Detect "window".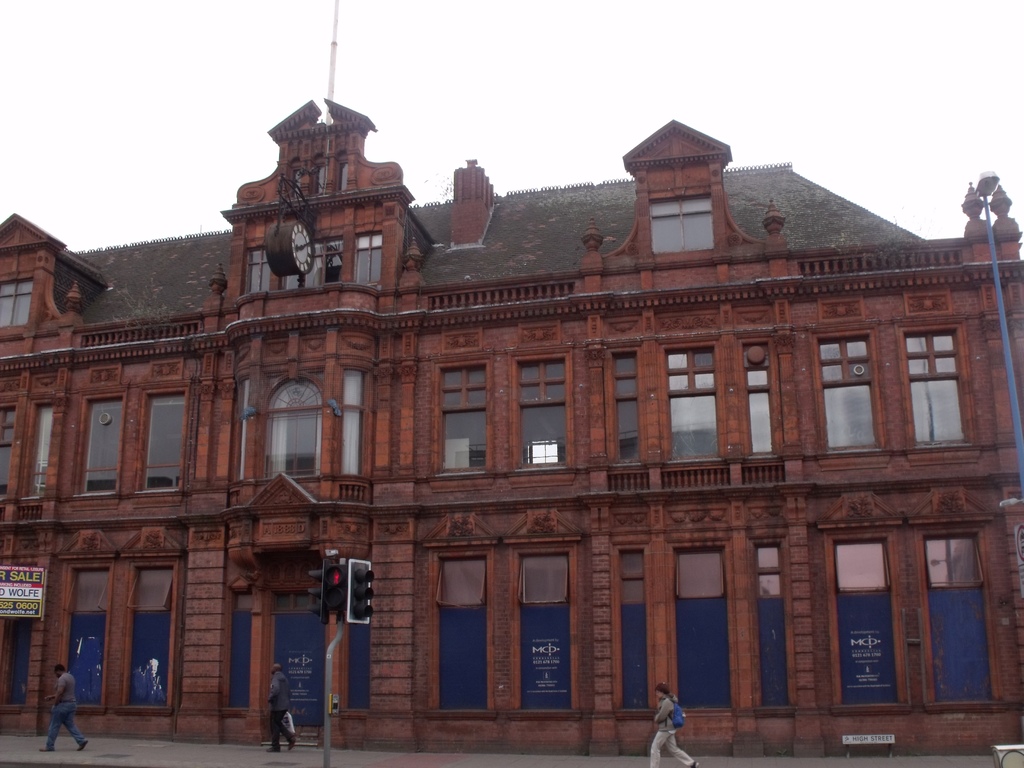
Detected at [x1=613, y1=346, x2=636, y2=464].
